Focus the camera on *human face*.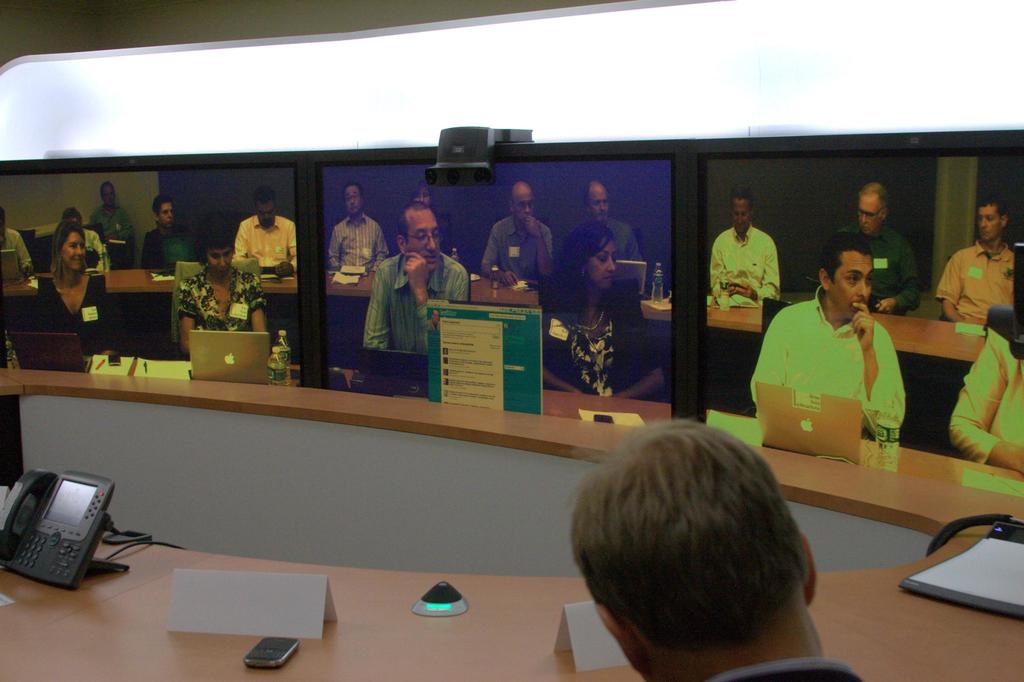
Focus region: bbox=(207, 243, 235, 280).
